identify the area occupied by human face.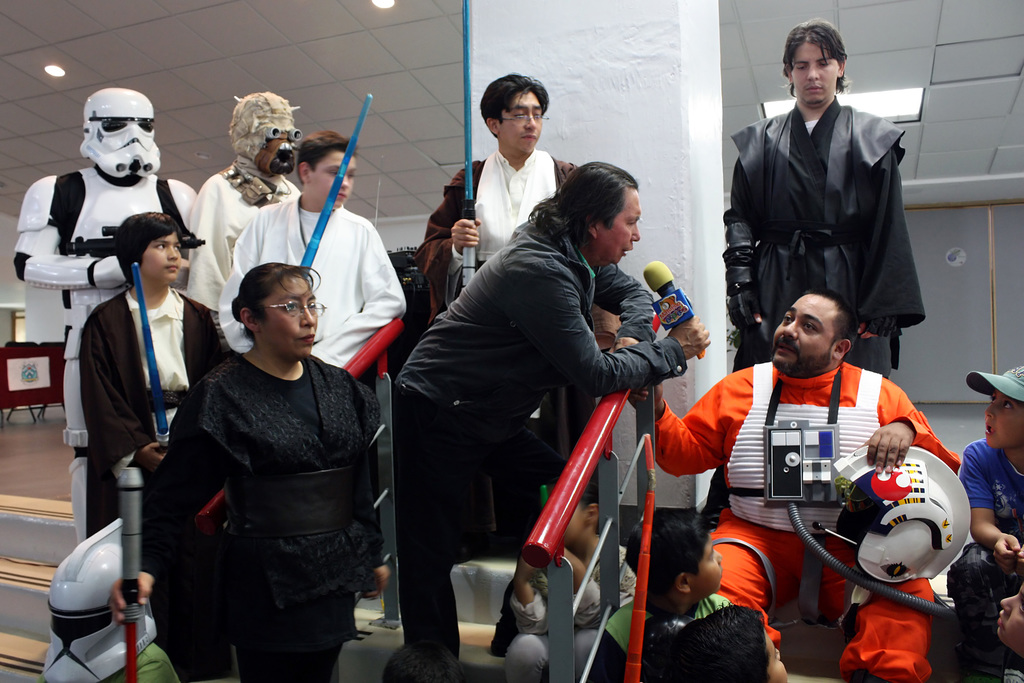
Area: {"x1": 996, "y1": 587, "x2": 1023, "y2": 651}.
